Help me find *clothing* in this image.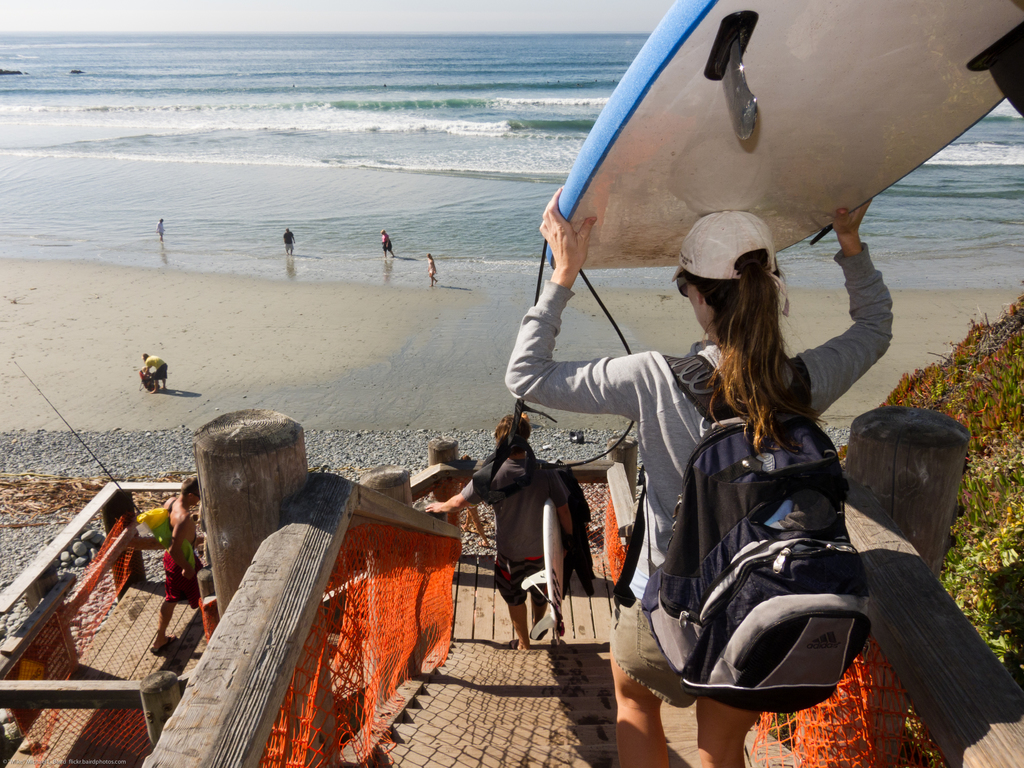
Found it: 428 257 438 277.
